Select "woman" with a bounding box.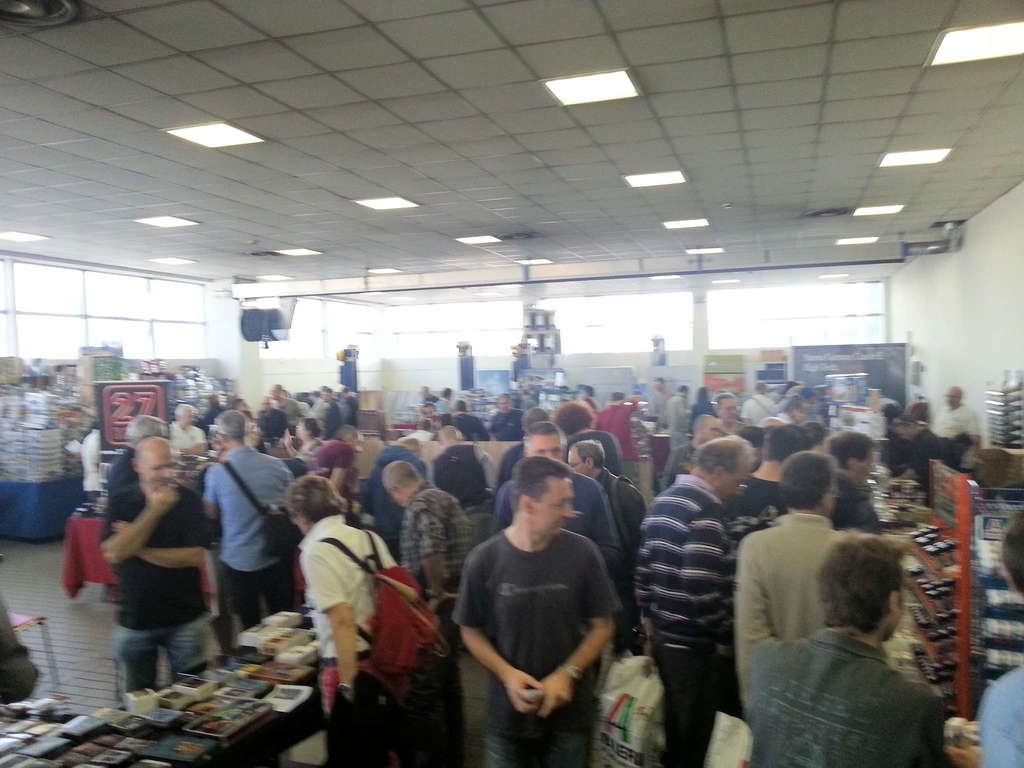
[550, 401, 620, 477].
